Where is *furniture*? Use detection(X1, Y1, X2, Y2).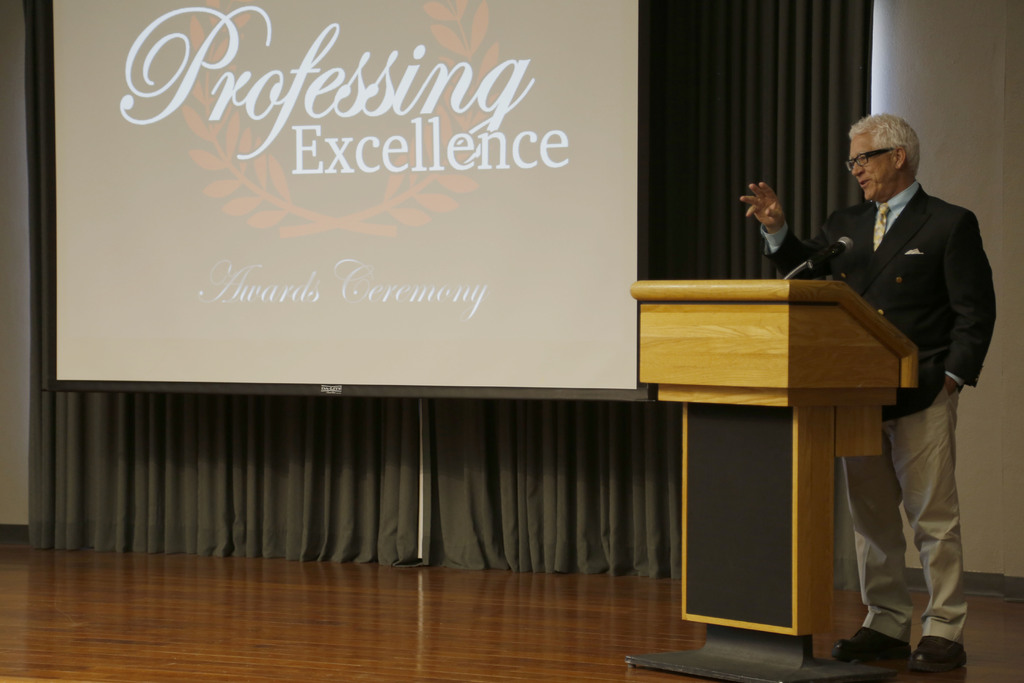
detection(627, 279, 917, 682).
